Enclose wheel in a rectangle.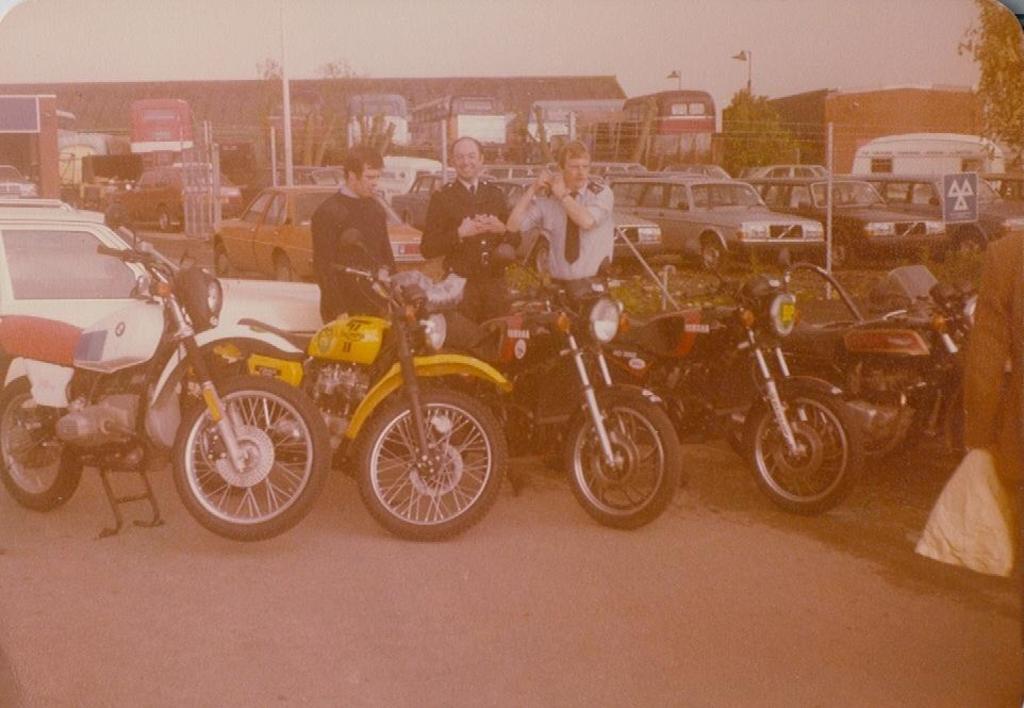
(698, 244, 721, 274).
